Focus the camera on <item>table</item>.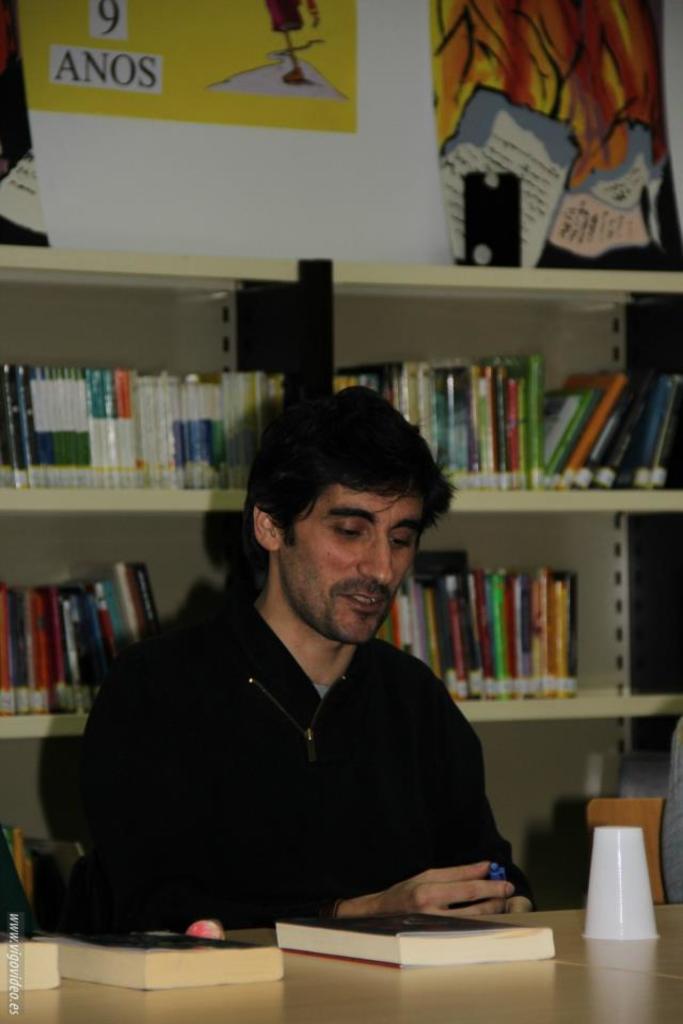
Focus region: region(0, 887, 682, 1023).
